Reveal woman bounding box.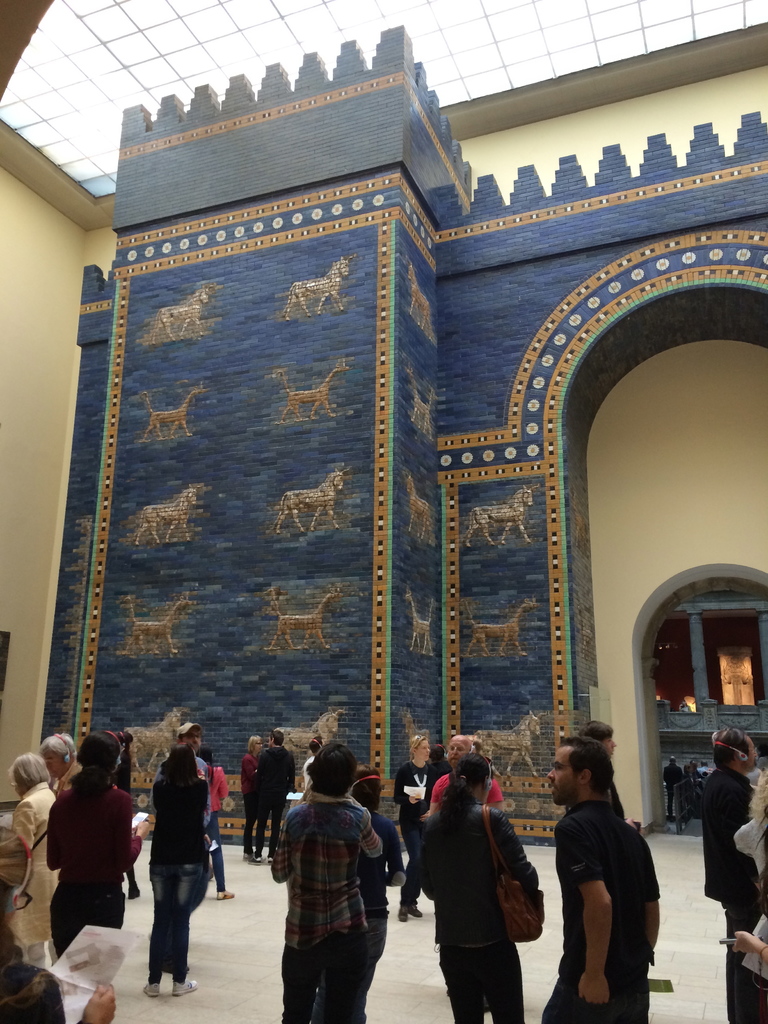
Revealed: <bbox>395, 732, 451, 918</bbox>.
